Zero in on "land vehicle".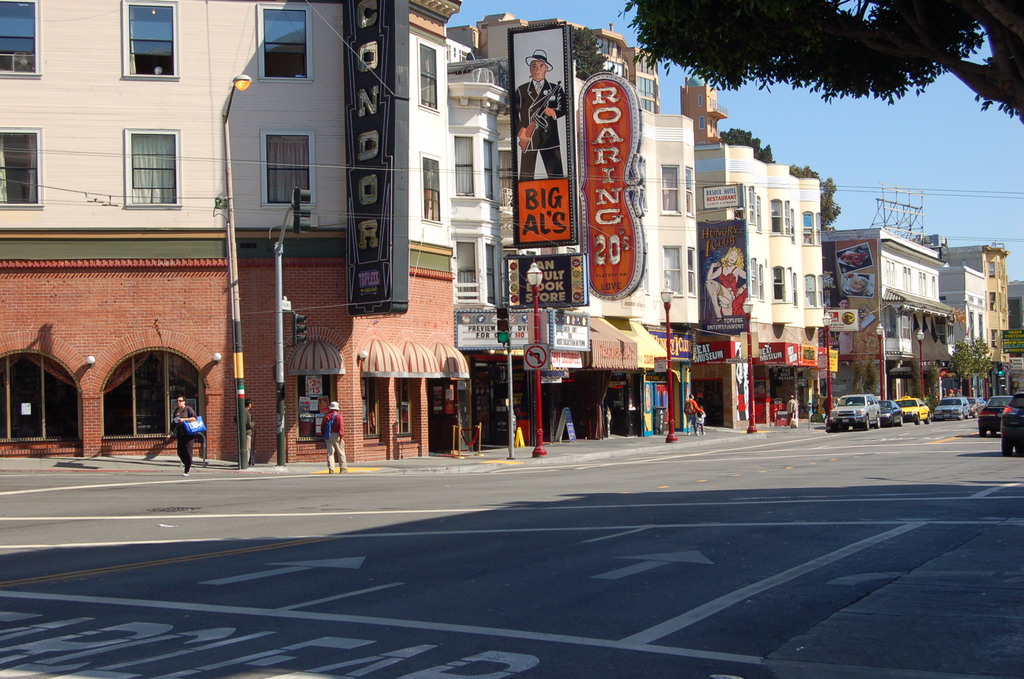
Zeroed in: 829/391/880/429.
